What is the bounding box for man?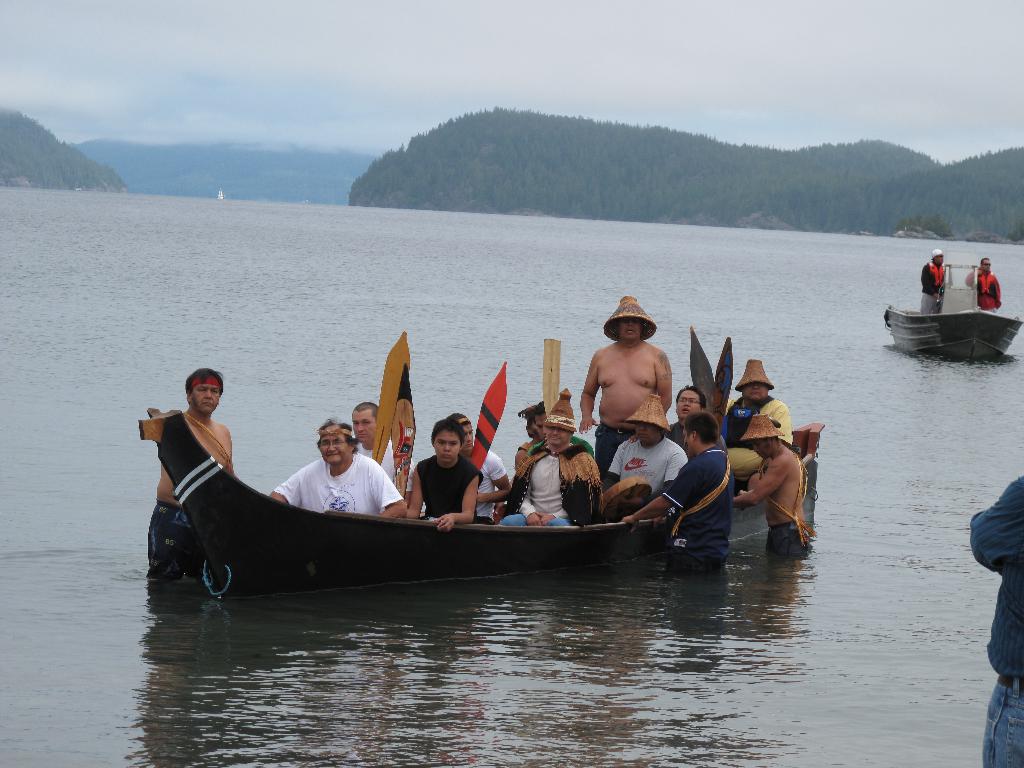
971/474/1023/767.
